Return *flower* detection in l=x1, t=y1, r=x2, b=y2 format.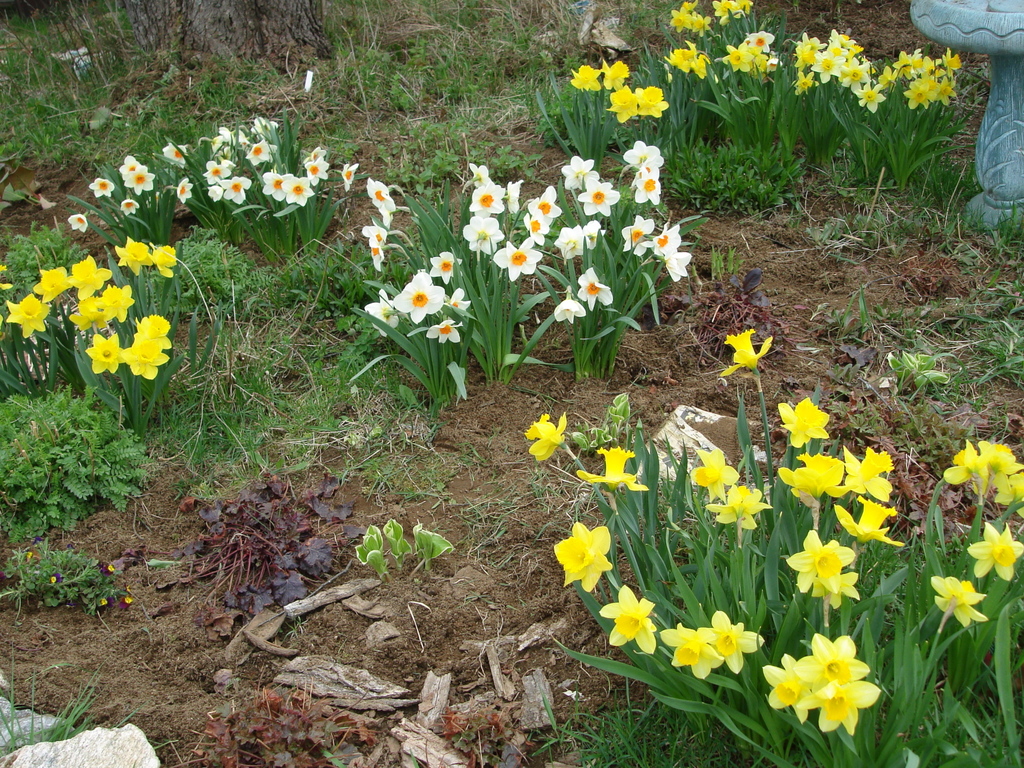
l=282, t=175, r=313, b=207.
